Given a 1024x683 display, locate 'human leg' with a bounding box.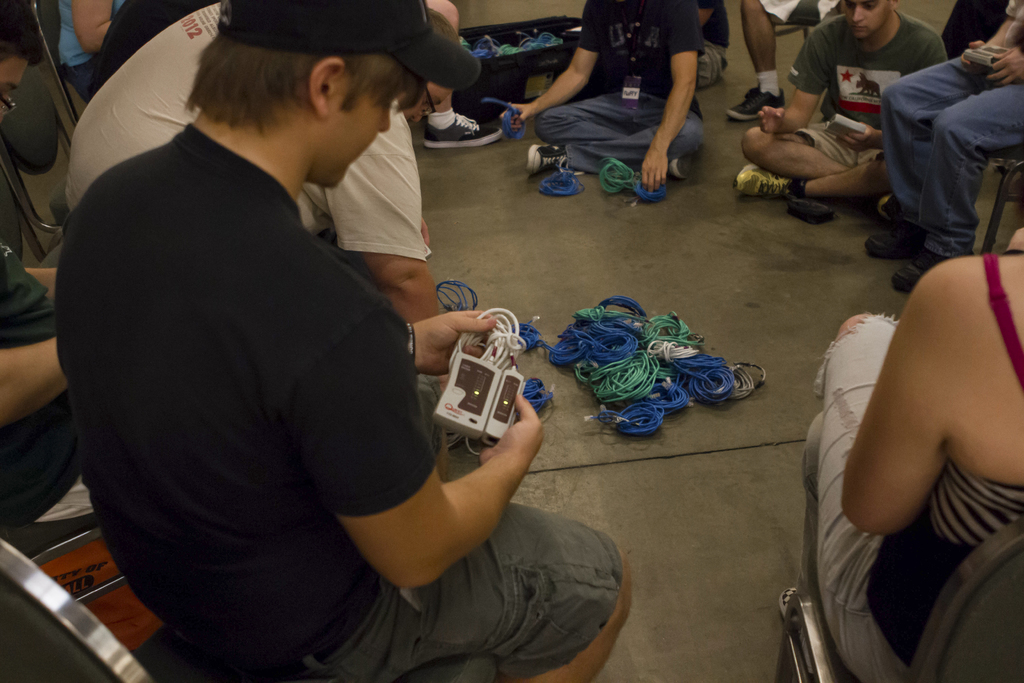
Located: <bbox>532, 85, 703, 183</bbox>.
